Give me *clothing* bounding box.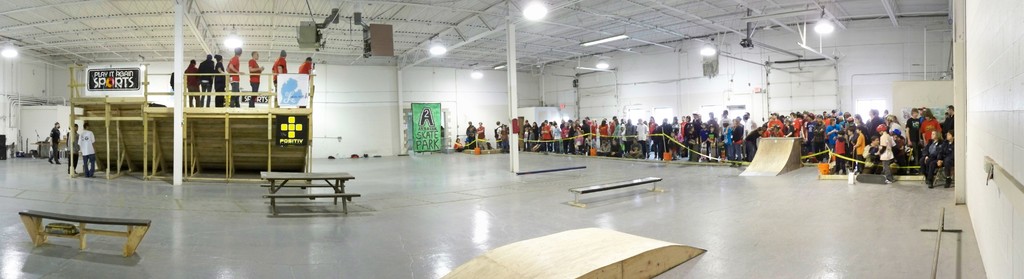
pyautogui.locateOnScreen(247, 57, 261, 105).
